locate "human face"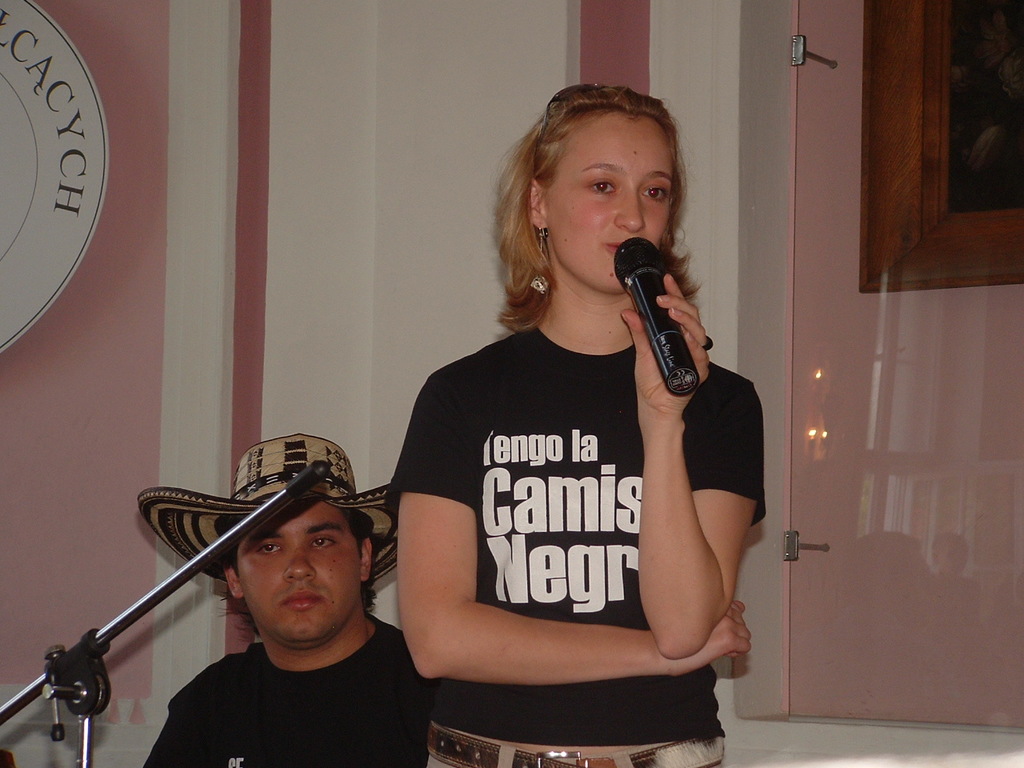
bbox=[546, 110, 672, 294]
